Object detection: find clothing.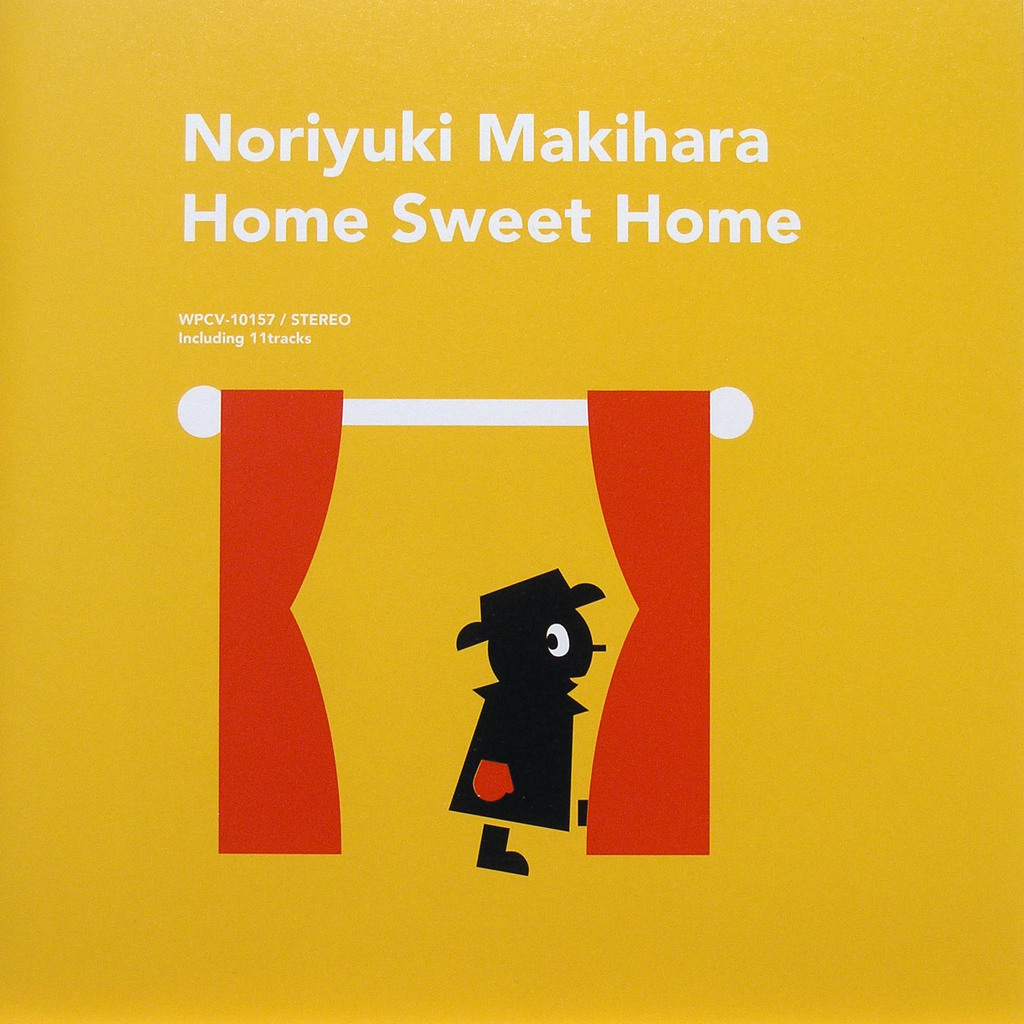
{"left": 582, "top": 383, "right": 722, "bottom": 858}.
